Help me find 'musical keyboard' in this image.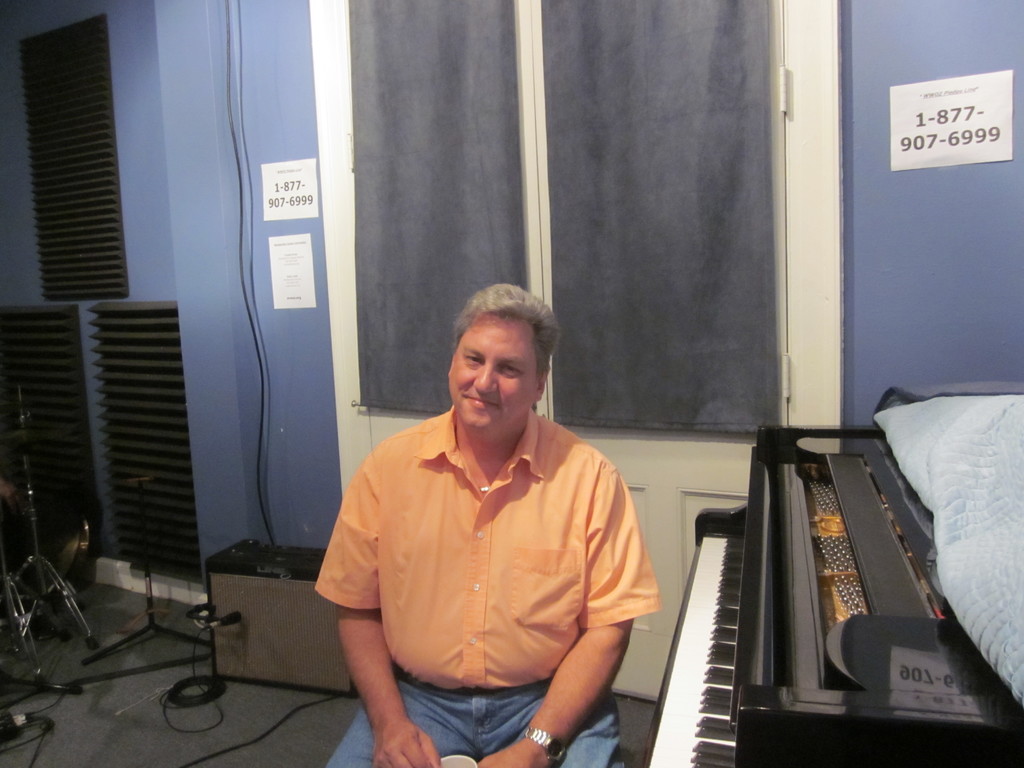
Found it: [left=636, top=432, right=941, bottom=767].
